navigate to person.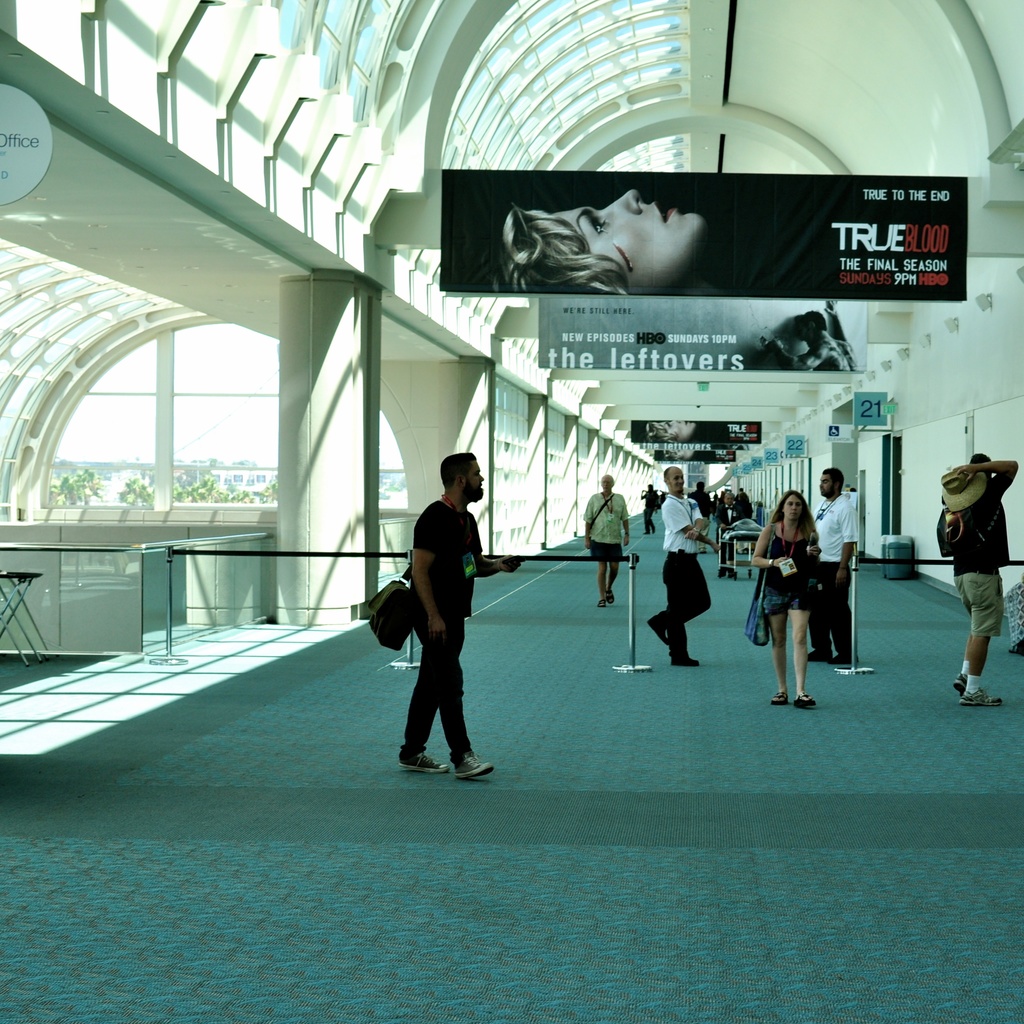
Navigation target: 641/467/714/668.
